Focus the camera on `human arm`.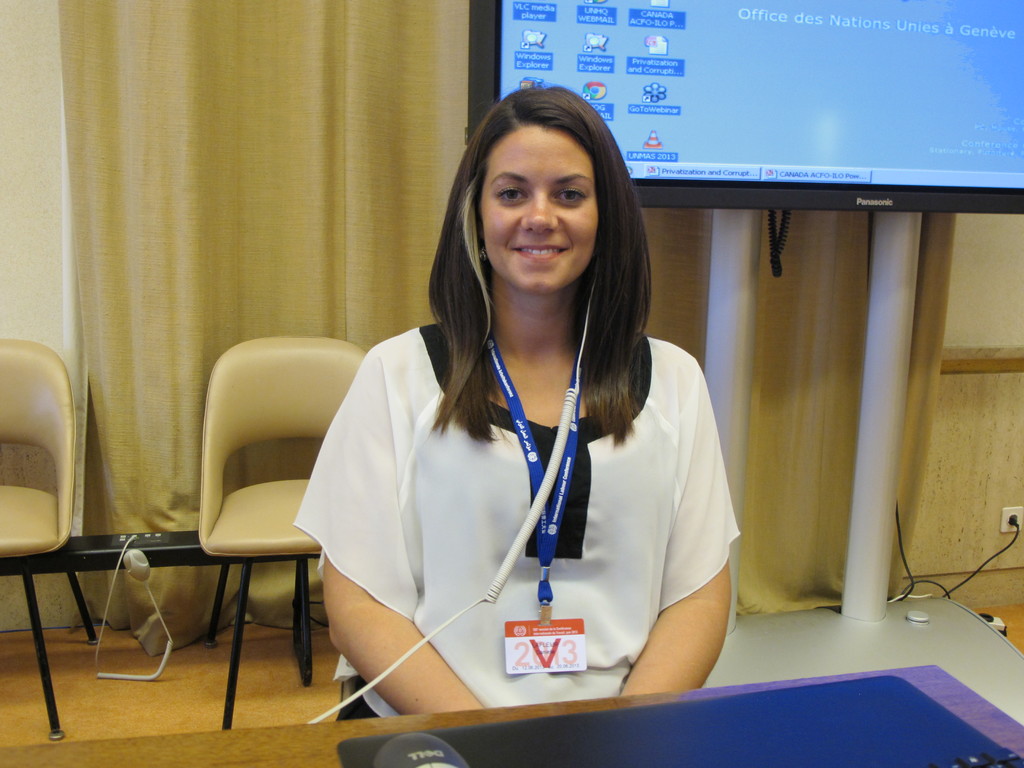
Focus region: 614, 384, 736, 693.
